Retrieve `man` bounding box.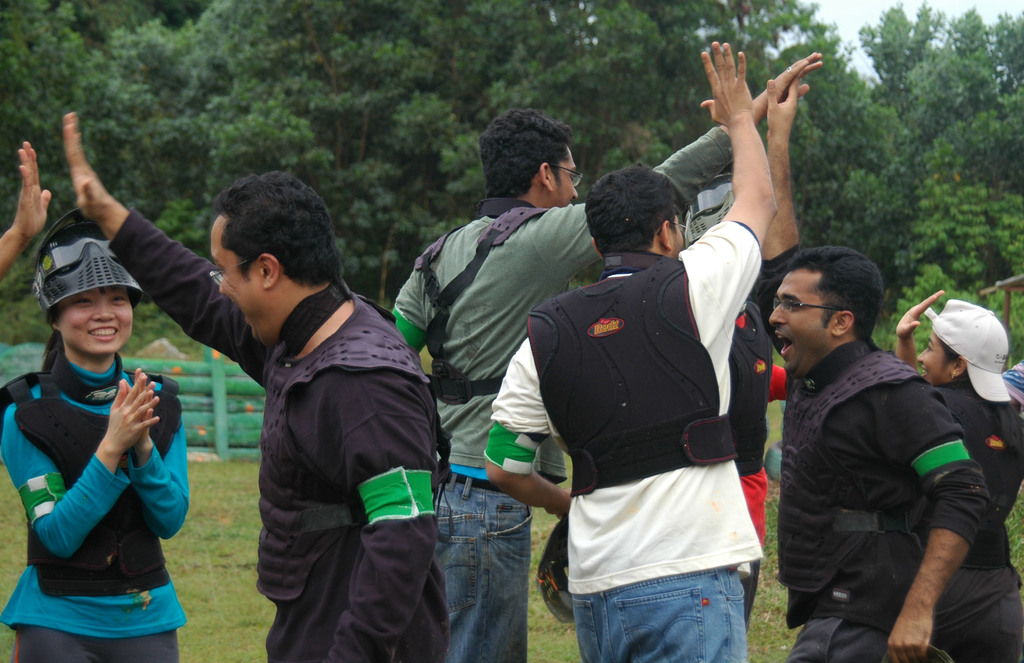
Bounding box: [x1=727, y1=279, x2=781, y2=628].
